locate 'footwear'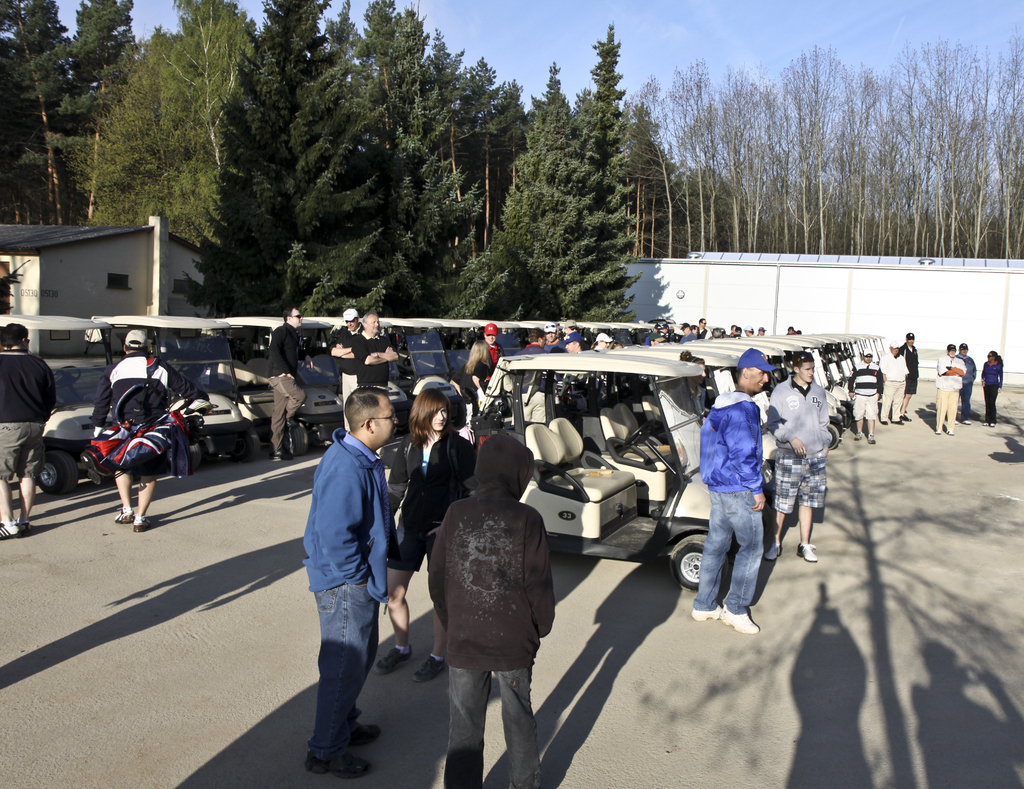
304:753:378:780
